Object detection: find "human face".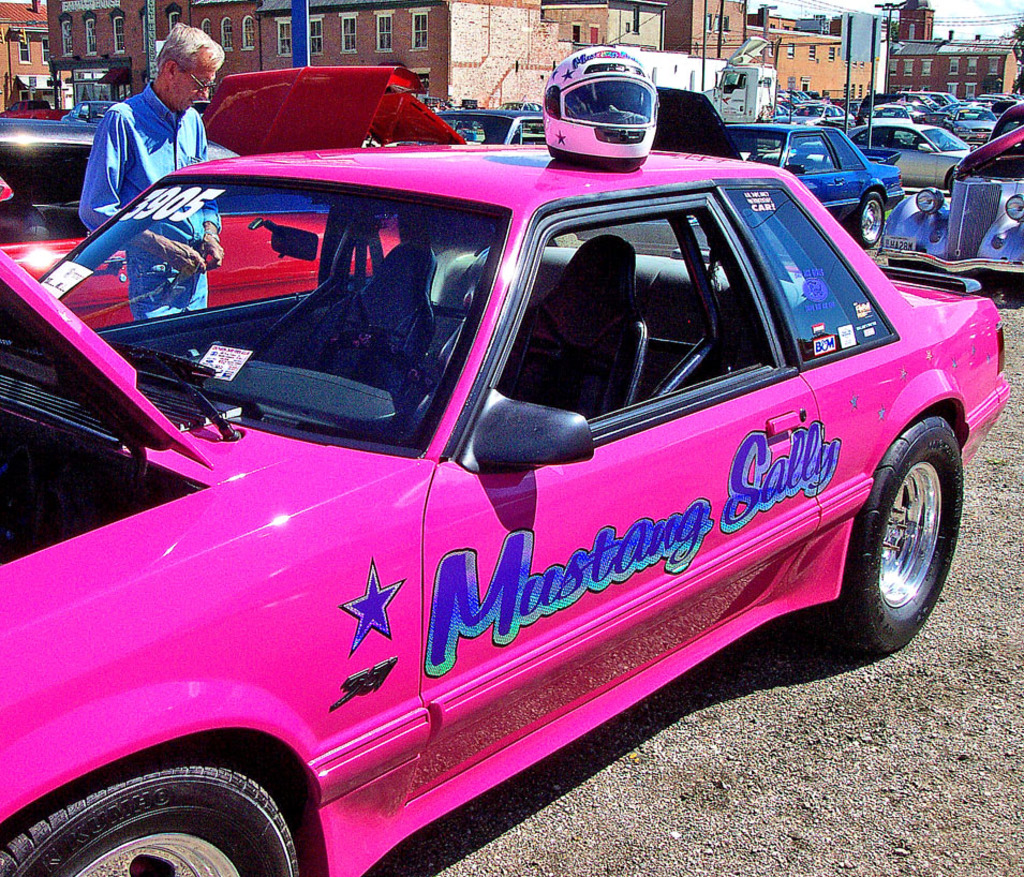
x1=165 y1=58 x2=210 y2=106.
